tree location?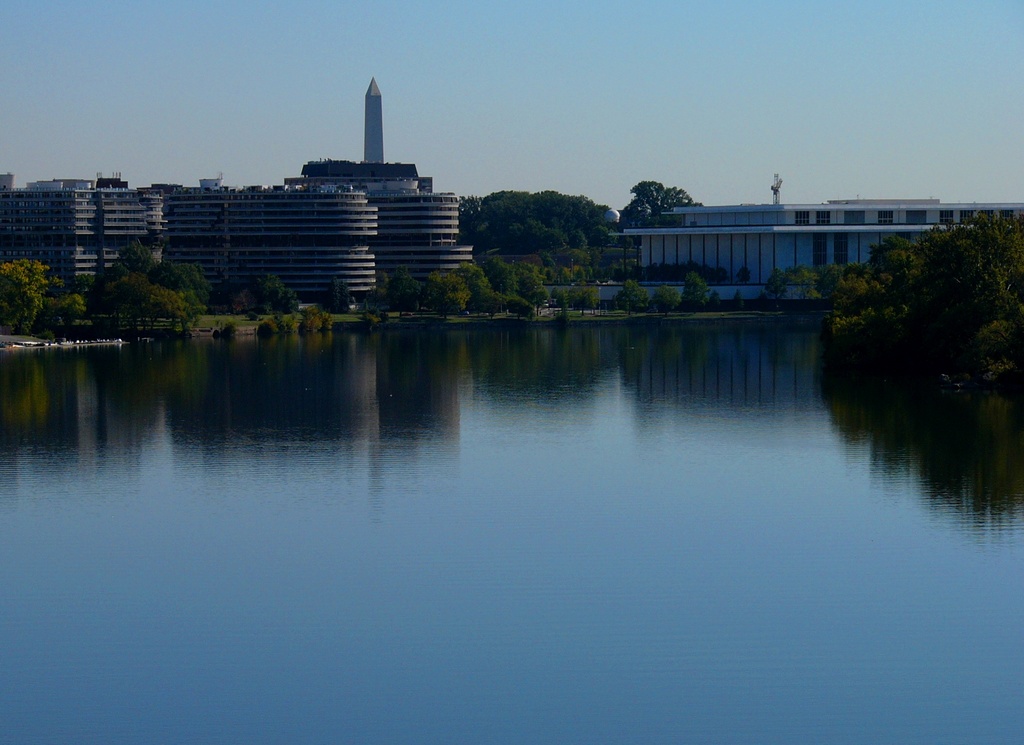
[x1=451, y1=187, x2=626, y2=245]
